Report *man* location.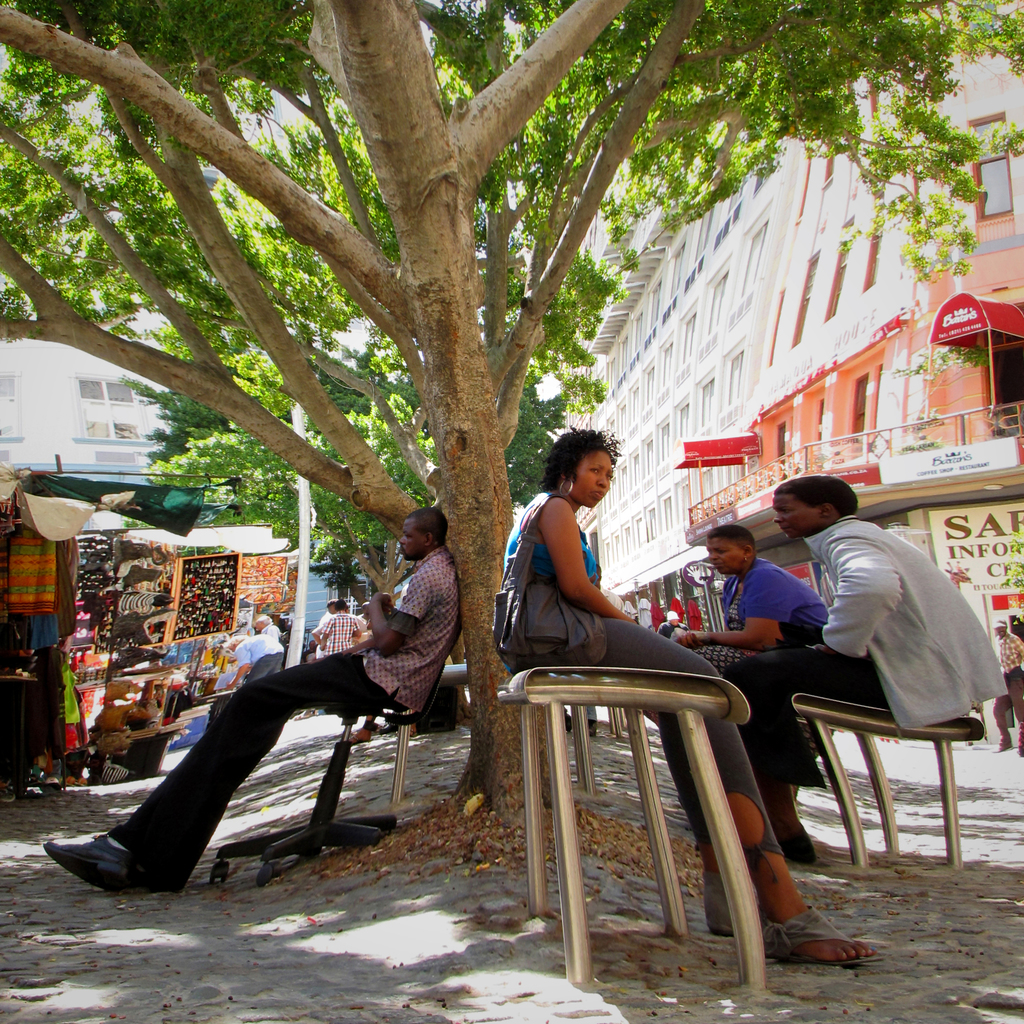
Report: region(655, 609, 695, 630).
